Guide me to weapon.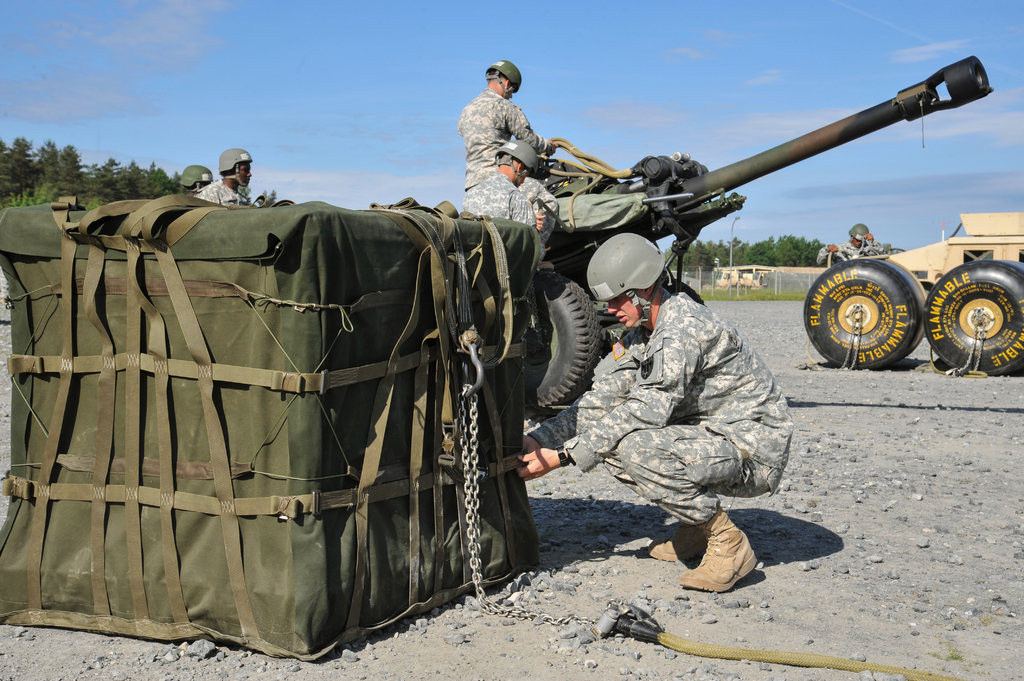
Guidance: x1=523, y1=51, x2=994, y2=426.
